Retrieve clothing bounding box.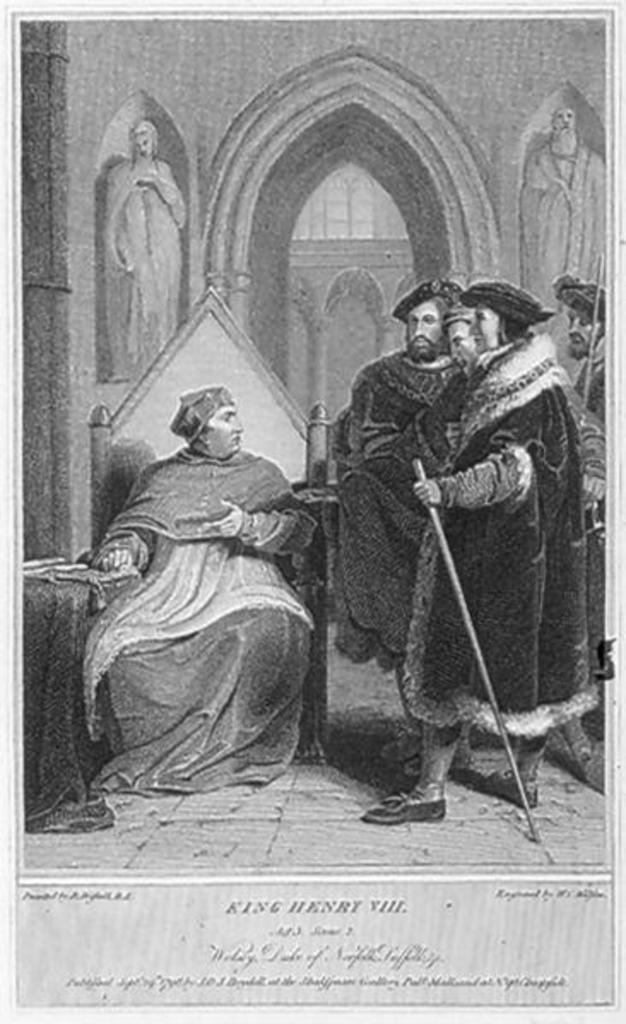
Bounding box: bbox=[60, 400, 332, 817].
